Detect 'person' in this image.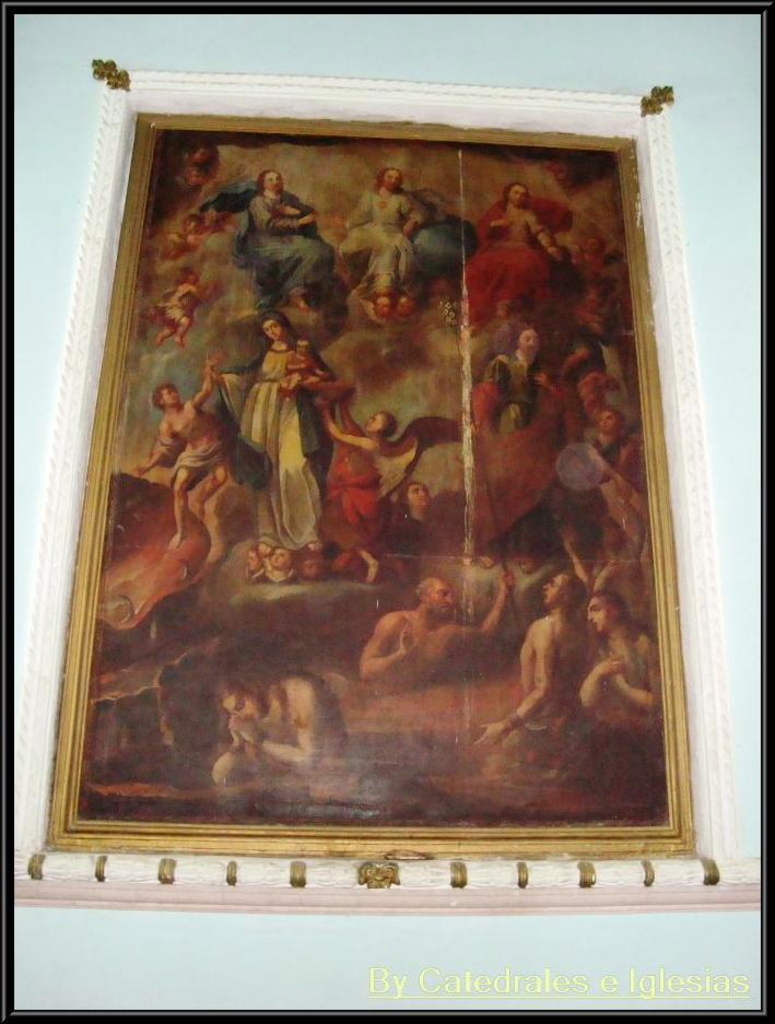
Detection: 232, 167, 334, 307.
